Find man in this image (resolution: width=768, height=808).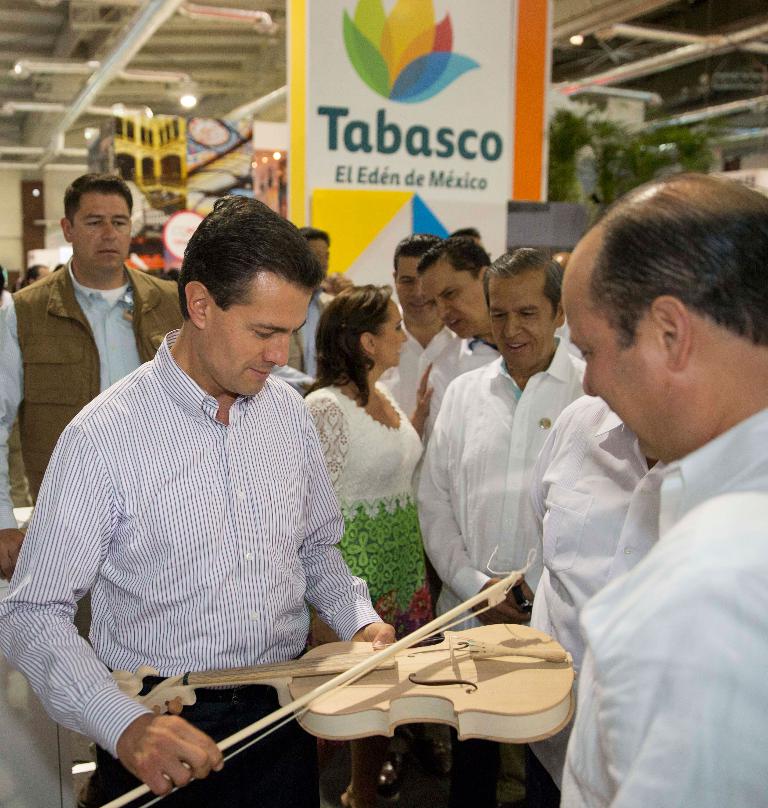
left=515, top=394, right=671, bottom=807.
